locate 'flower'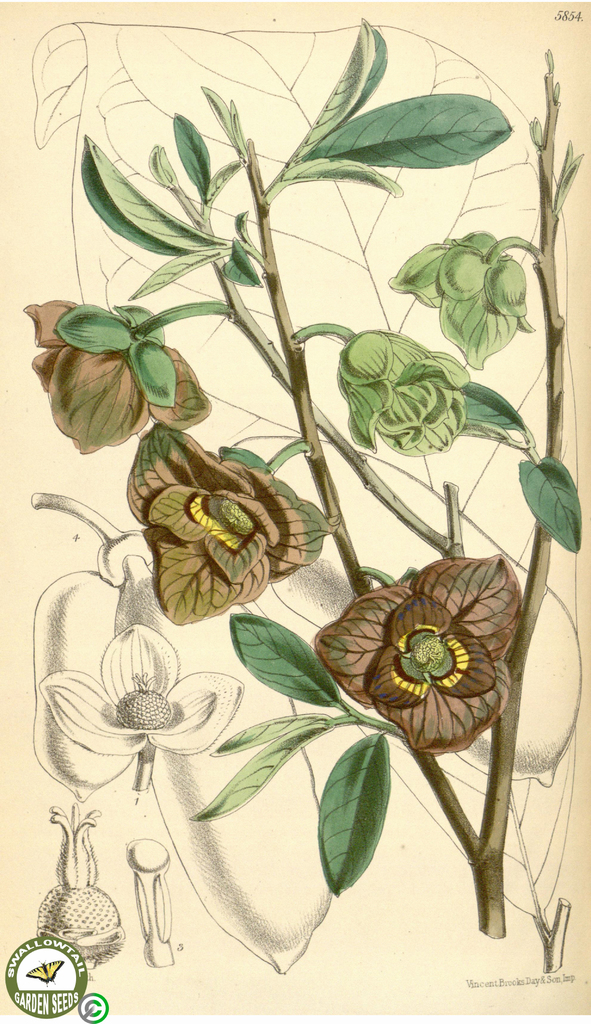
locate(19, 301, 215, 457)
